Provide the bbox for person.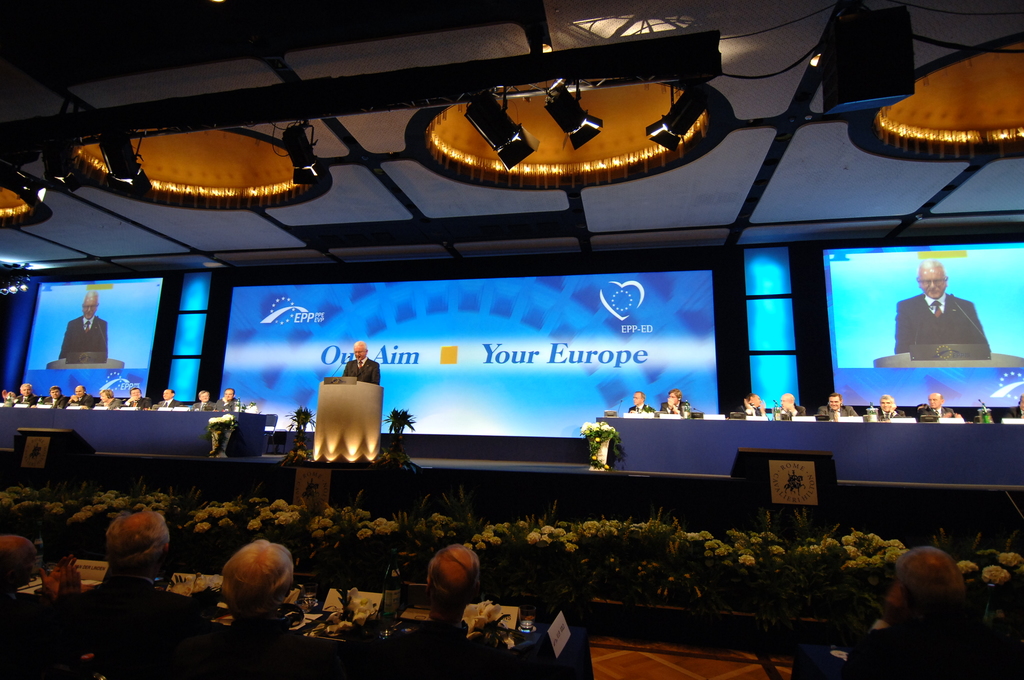
874,396,910,419.
